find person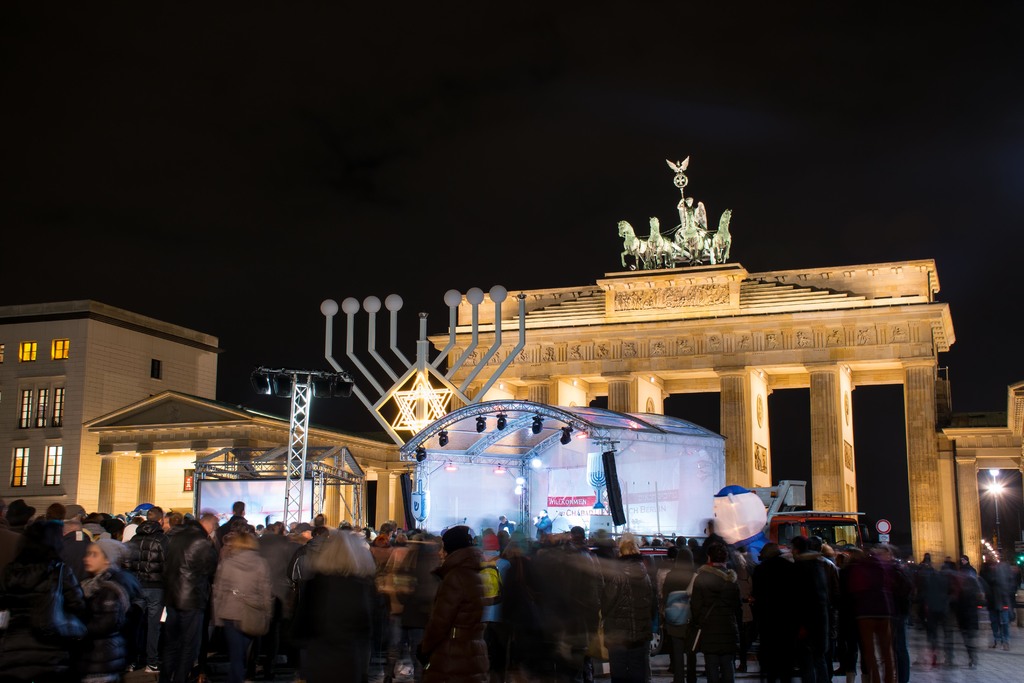
15/534/84/682
